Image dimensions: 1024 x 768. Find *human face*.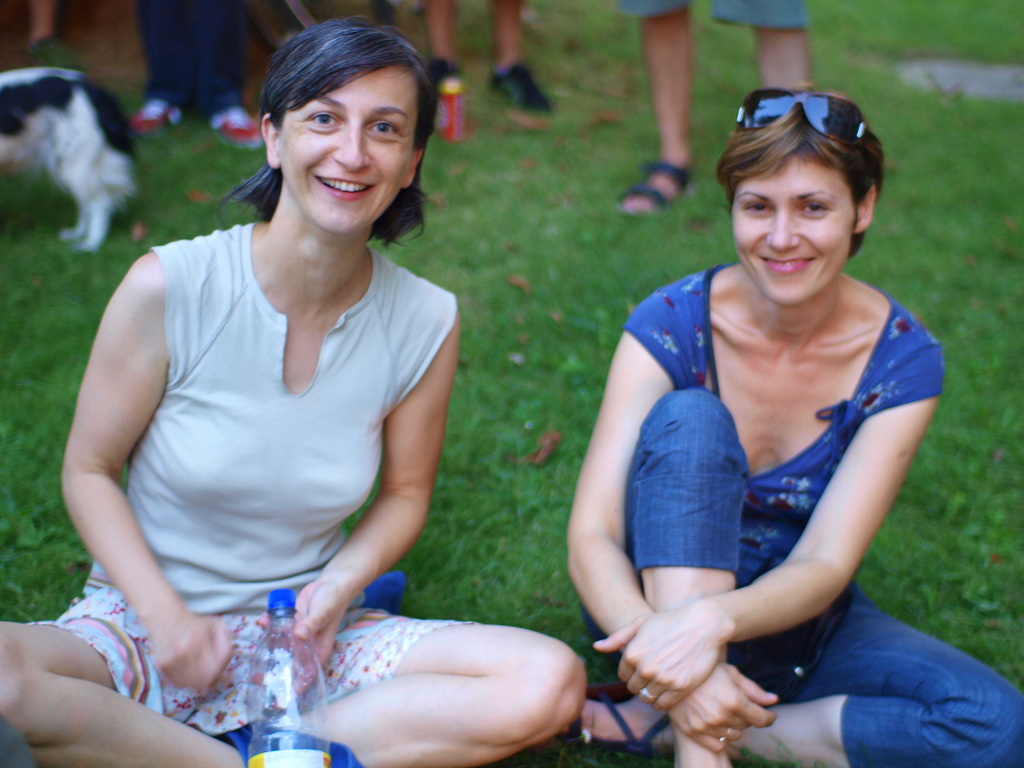
x1=274, y1=69, x2=420, y2=233.
